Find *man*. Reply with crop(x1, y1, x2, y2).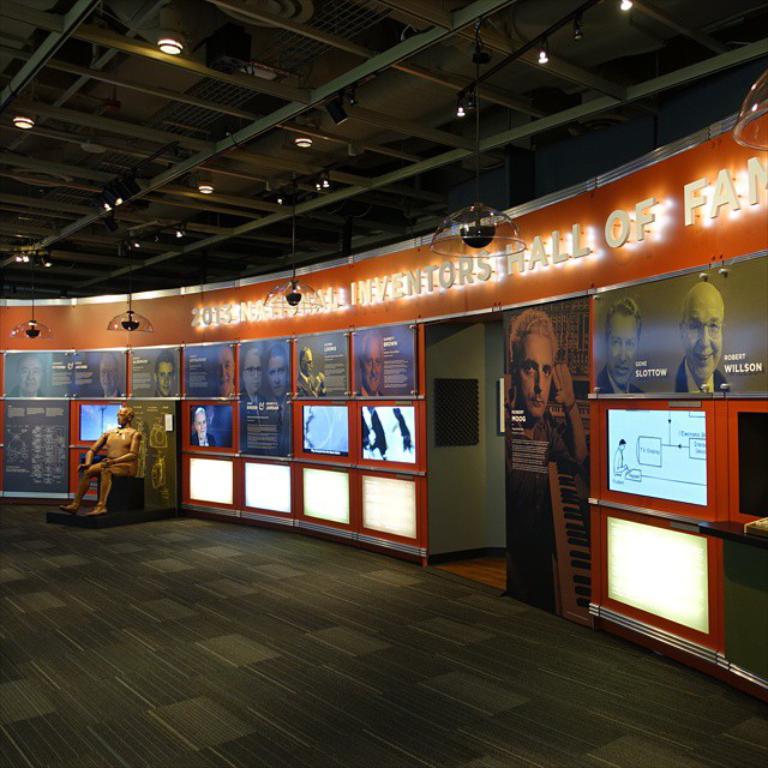
crop(73, 407, 149, 522).
